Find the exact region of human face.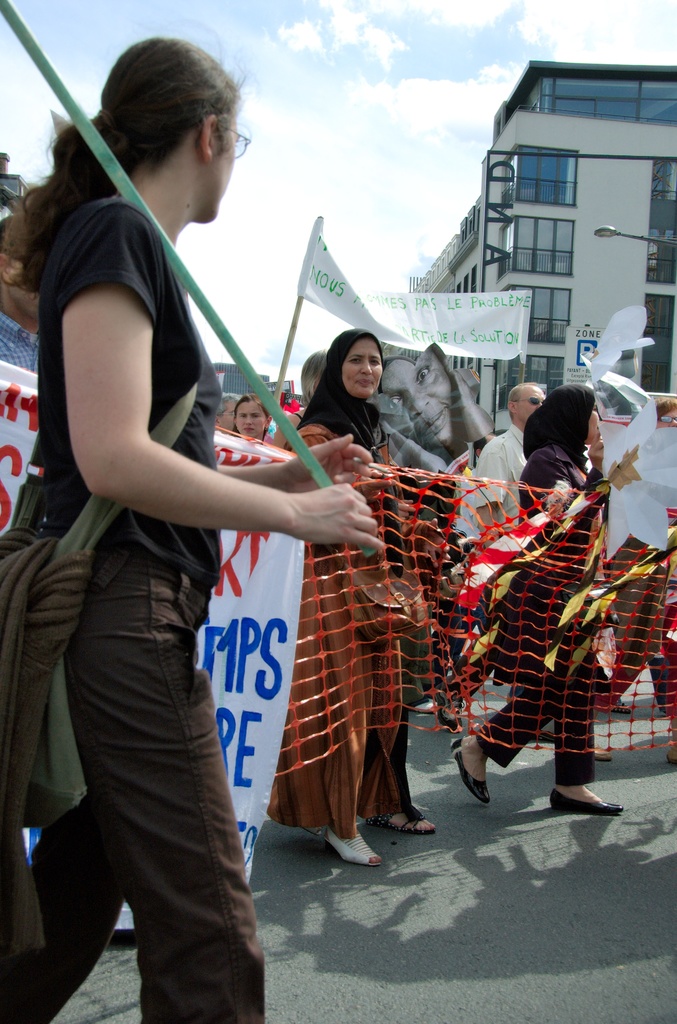
Exact region: 11 257 38 317.
